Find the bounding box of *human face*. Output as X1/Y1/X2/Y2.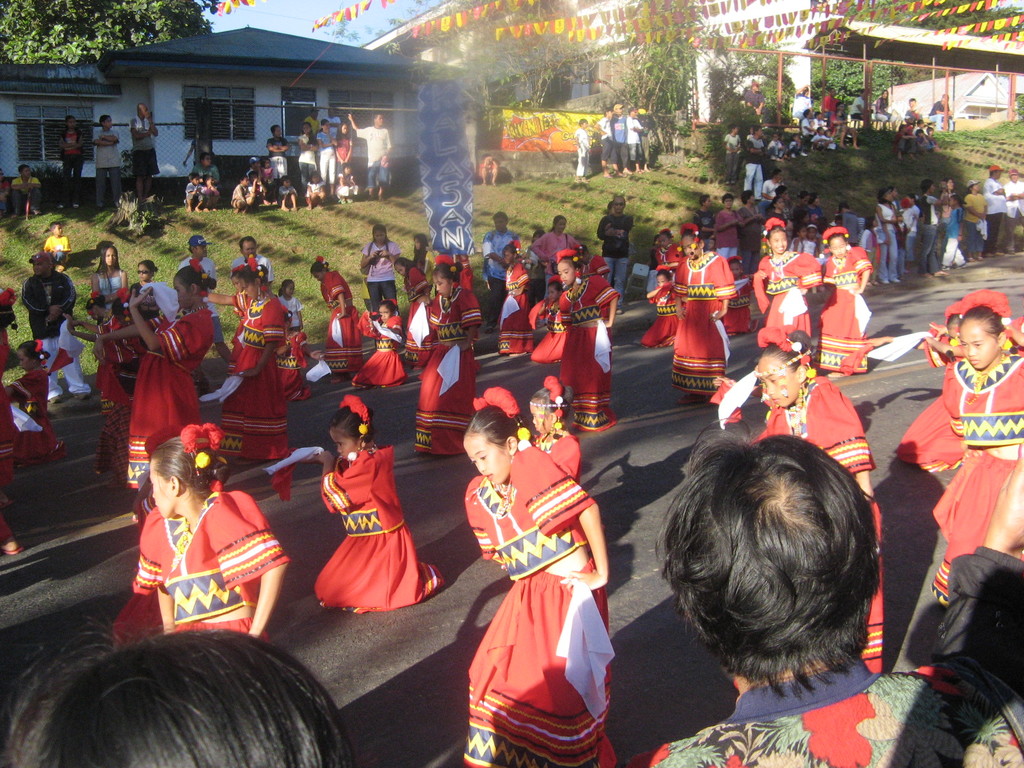
957/311/1004/369.
